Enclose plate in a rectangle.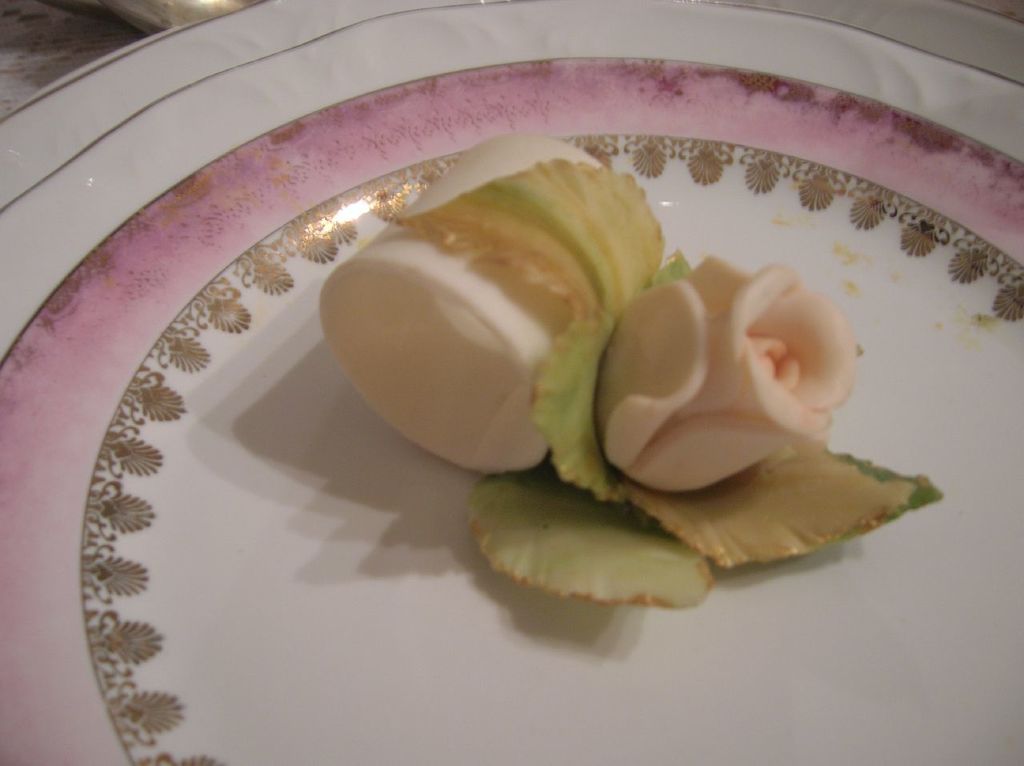
(0,0,1023,765).
